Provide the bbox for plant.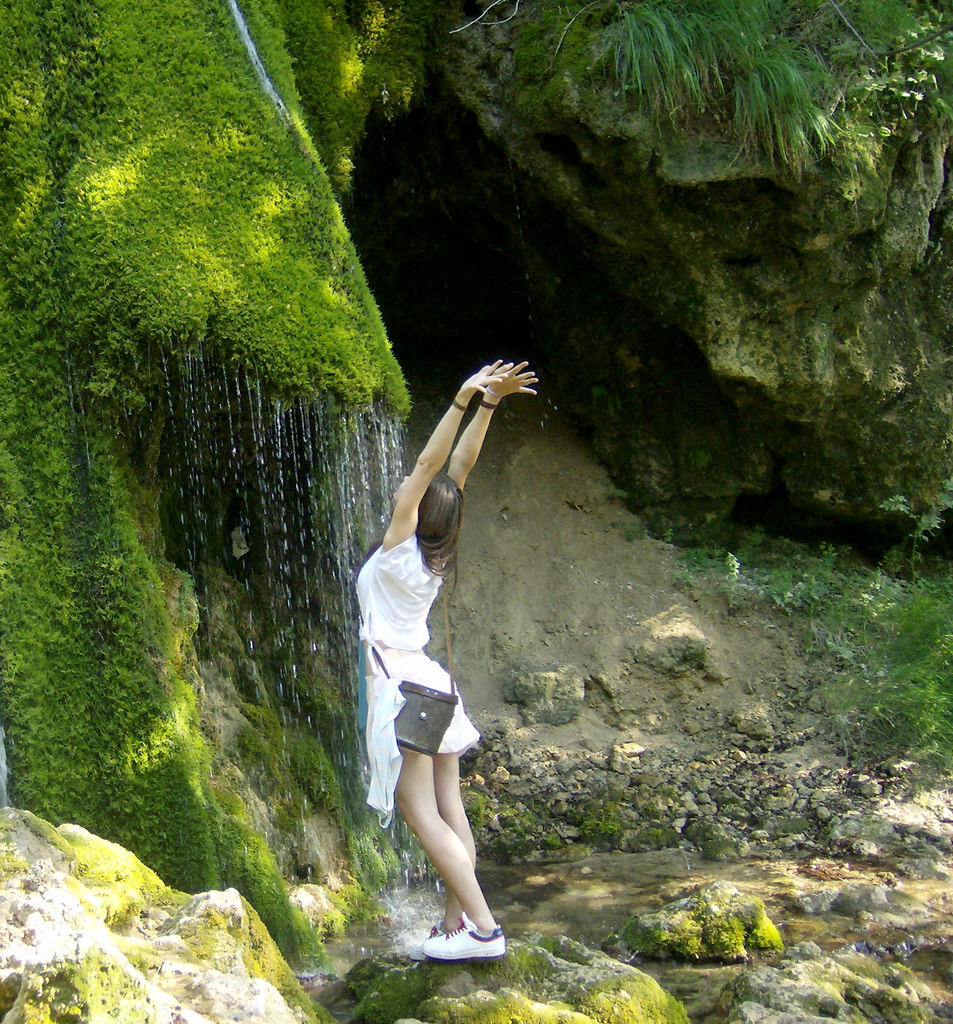
box=[342, 970, 440, 1023].
